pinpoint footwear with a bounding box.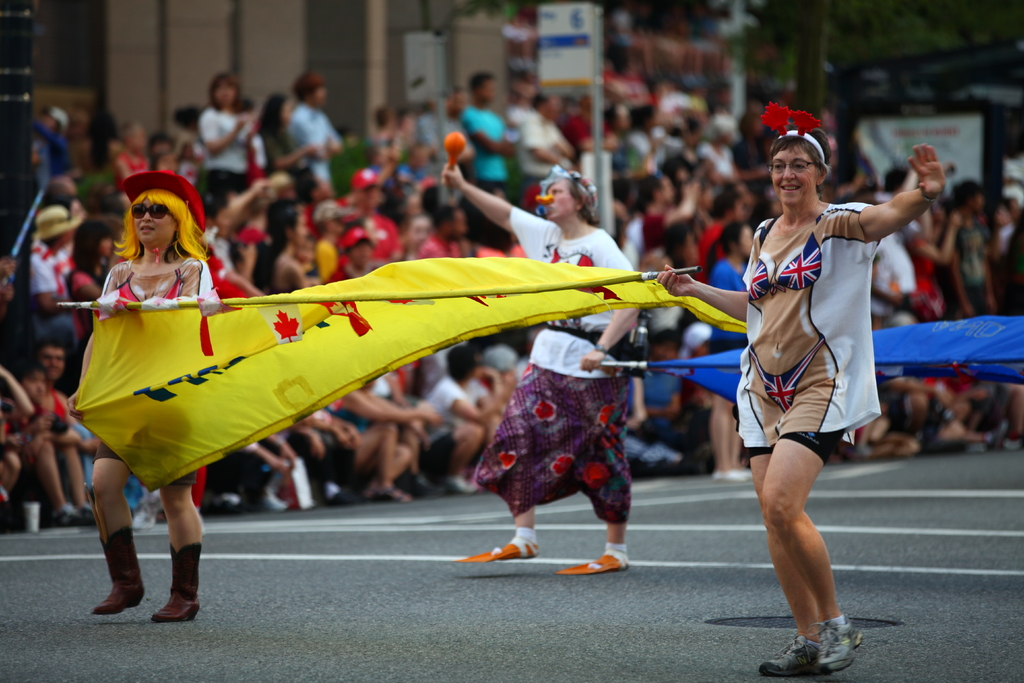
(804, 609, 865, 671).
